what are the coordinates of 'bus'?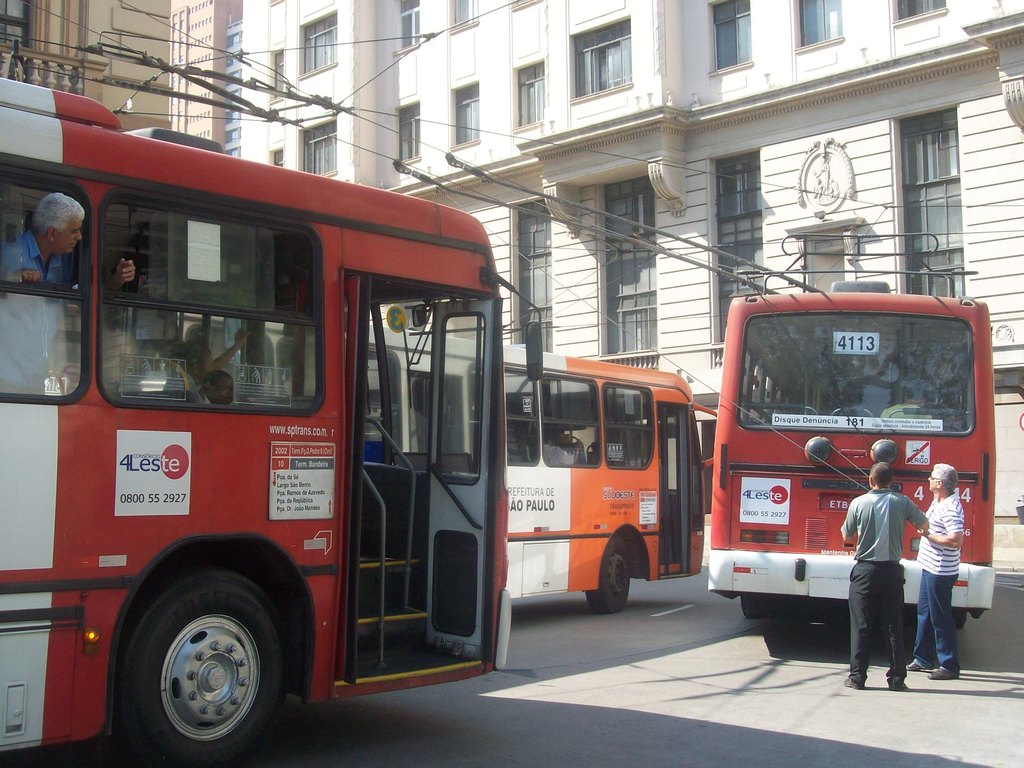
(164, 302, 720, 610).
